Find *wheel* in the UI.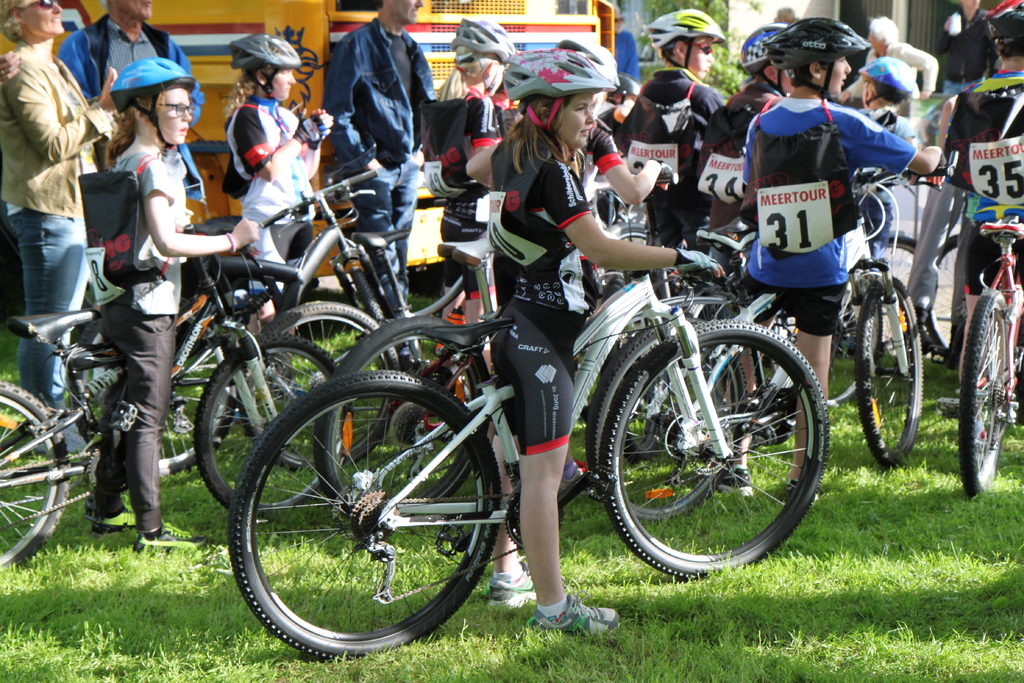
UI element at 79, 295, 240, 479.
